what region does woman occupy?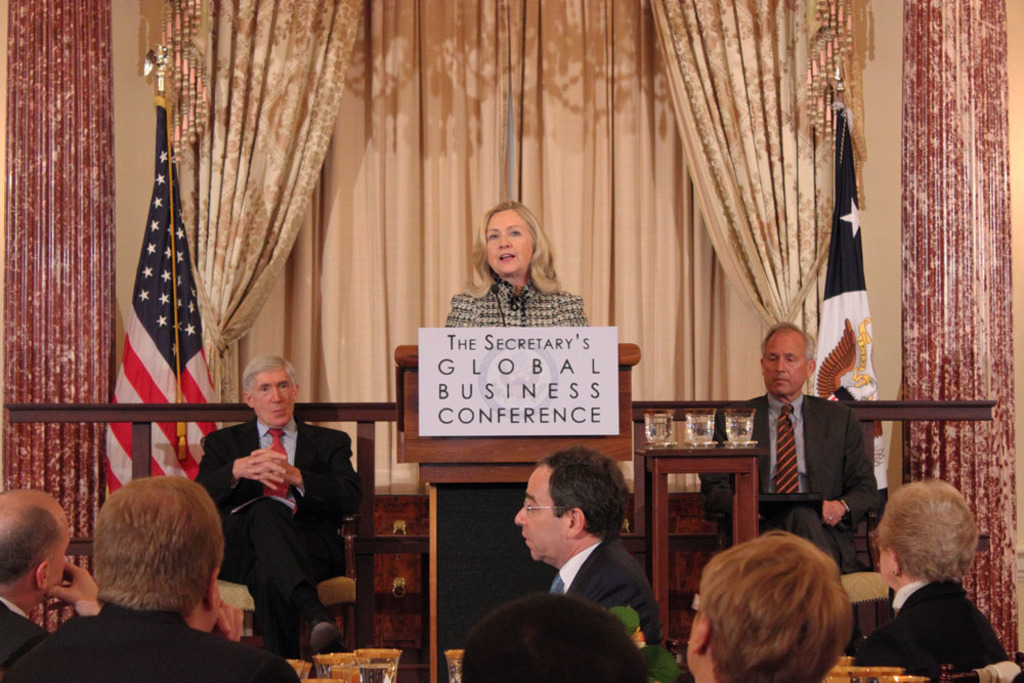
Rect(449, 197, 587, 356).
